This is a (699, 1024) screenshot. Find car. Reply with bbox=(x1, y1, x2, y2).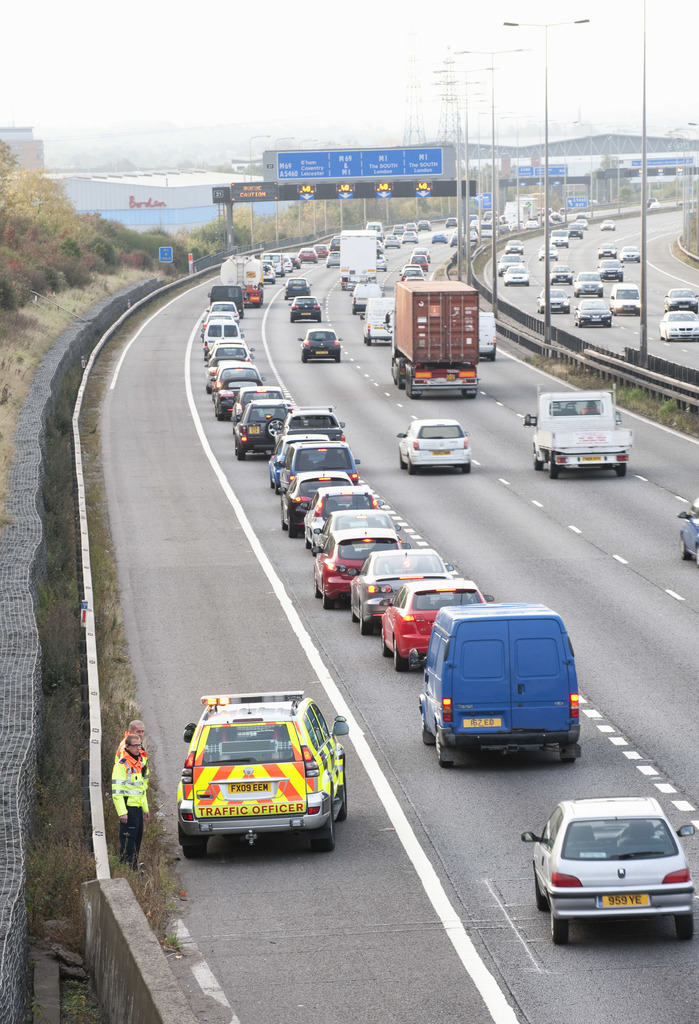
bbox=(499, 234, 532, 252).
